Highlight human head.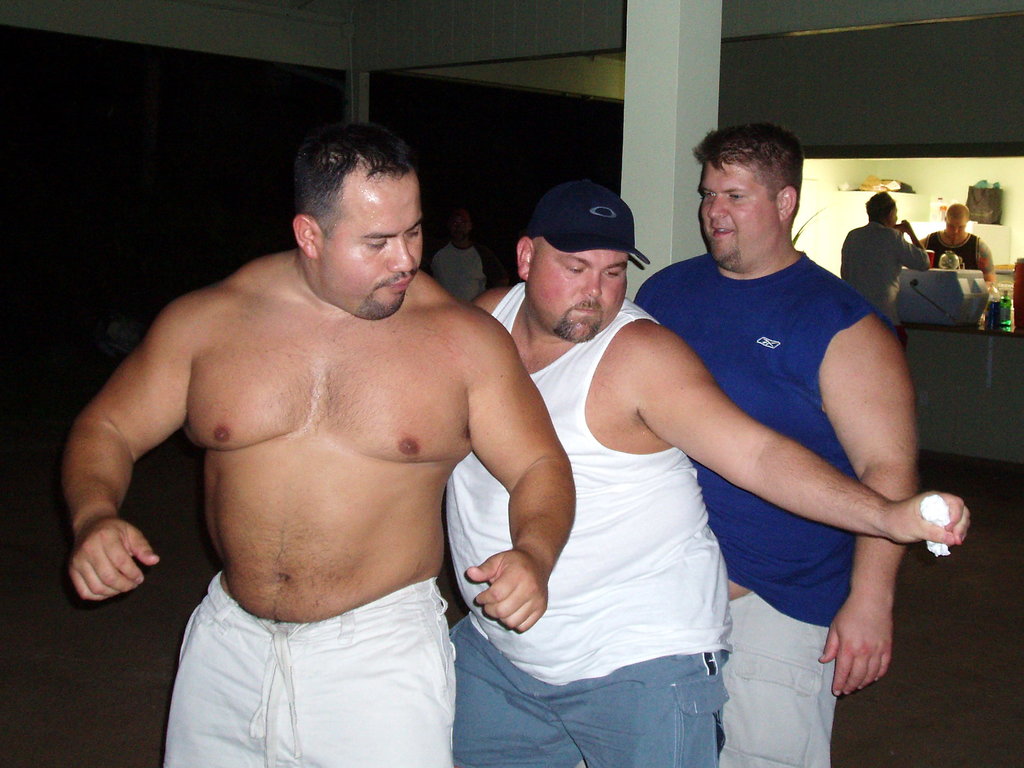
Highlighted region: box(273, 122, 442, 304).
